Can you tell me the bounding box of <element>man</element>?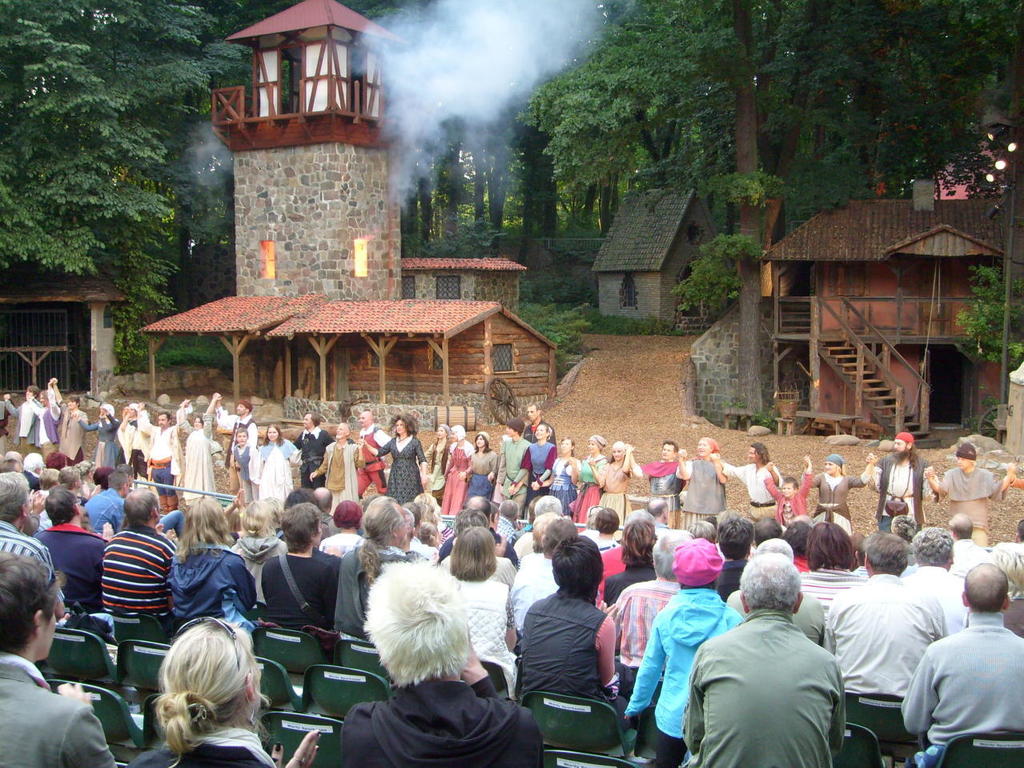
bbox=[902, 567, 1023, 767].
